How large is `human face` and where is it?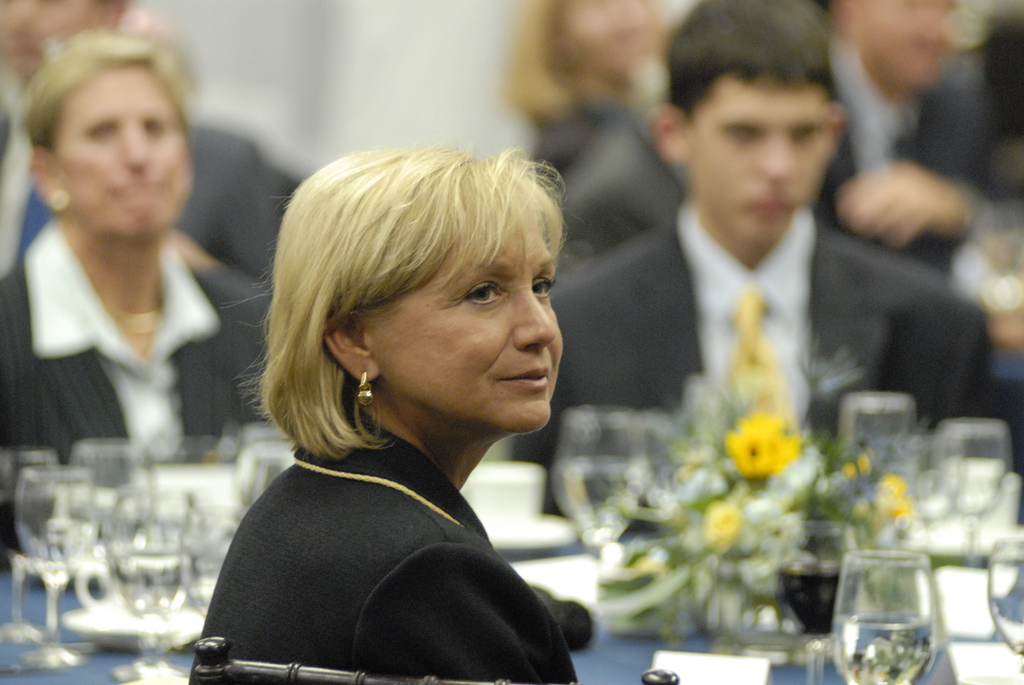
Bounding box: <region>564, 0, 660, 71</region>.
